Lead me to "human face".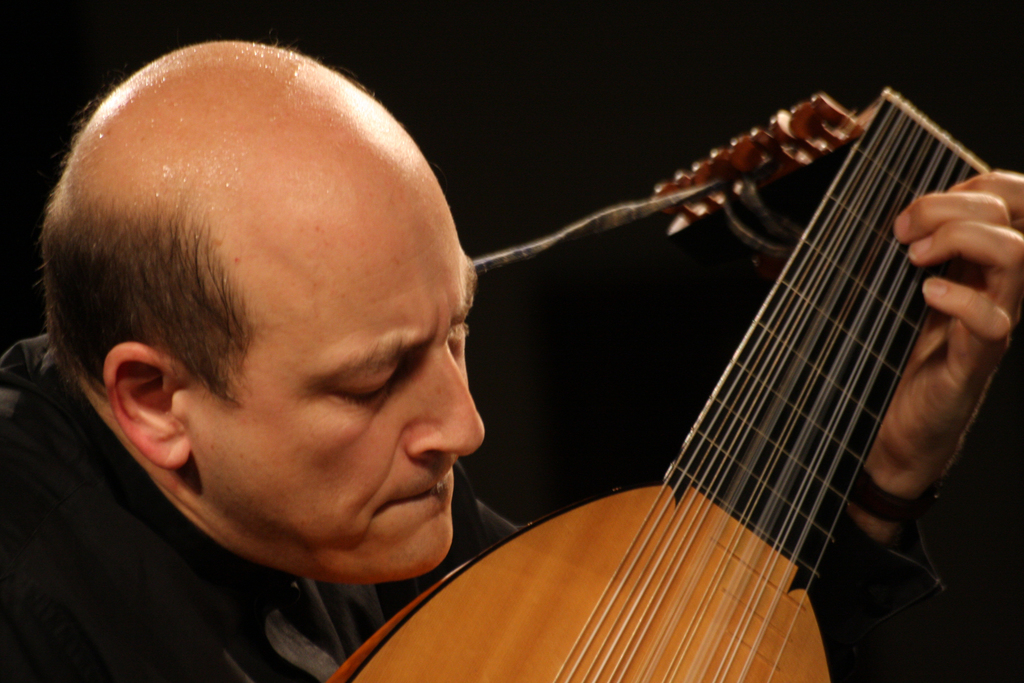
Lead to {"left": 175, "top": 215, "right": 488, "bottom": 580}.
